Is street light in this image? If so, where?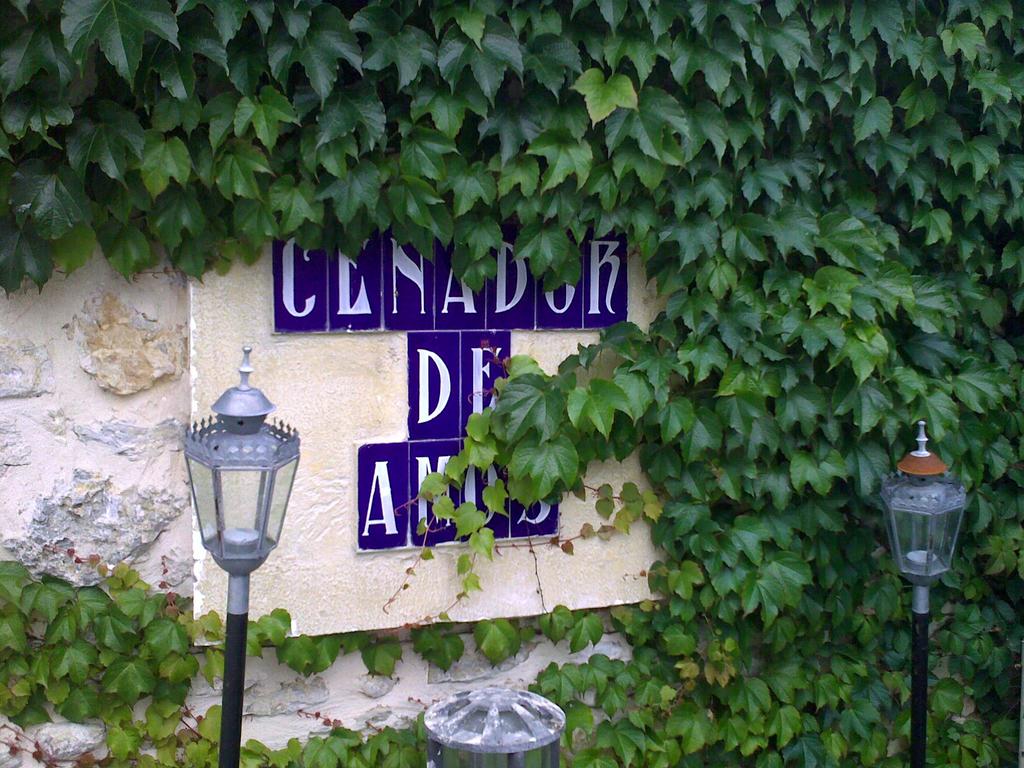
Yes, at box(166, 325, 309, 745).
